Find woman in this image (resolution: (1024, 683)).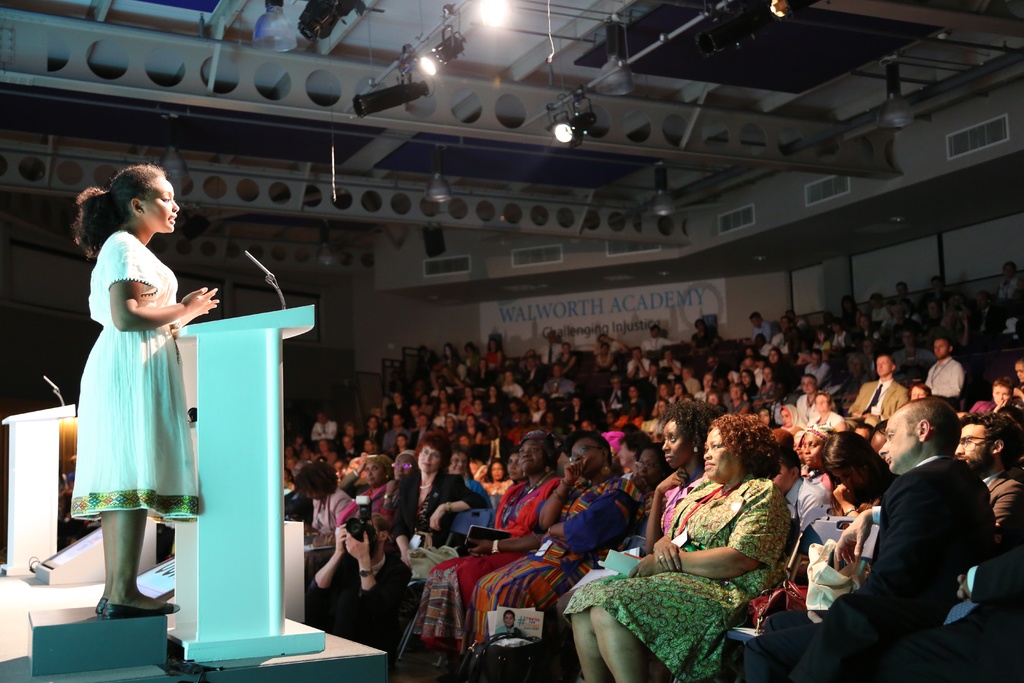
(left=810, top=395, right=837, bottom=425).
